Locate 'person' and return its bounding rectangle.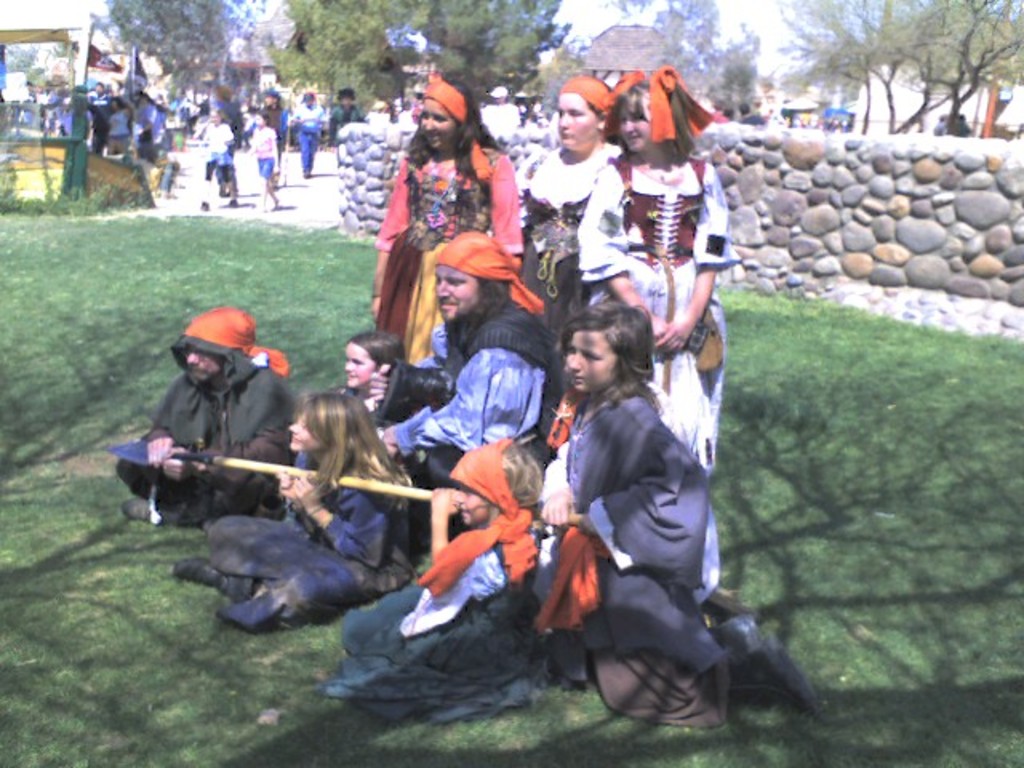
x1=368, y1=78, x2=522, y2=362.
